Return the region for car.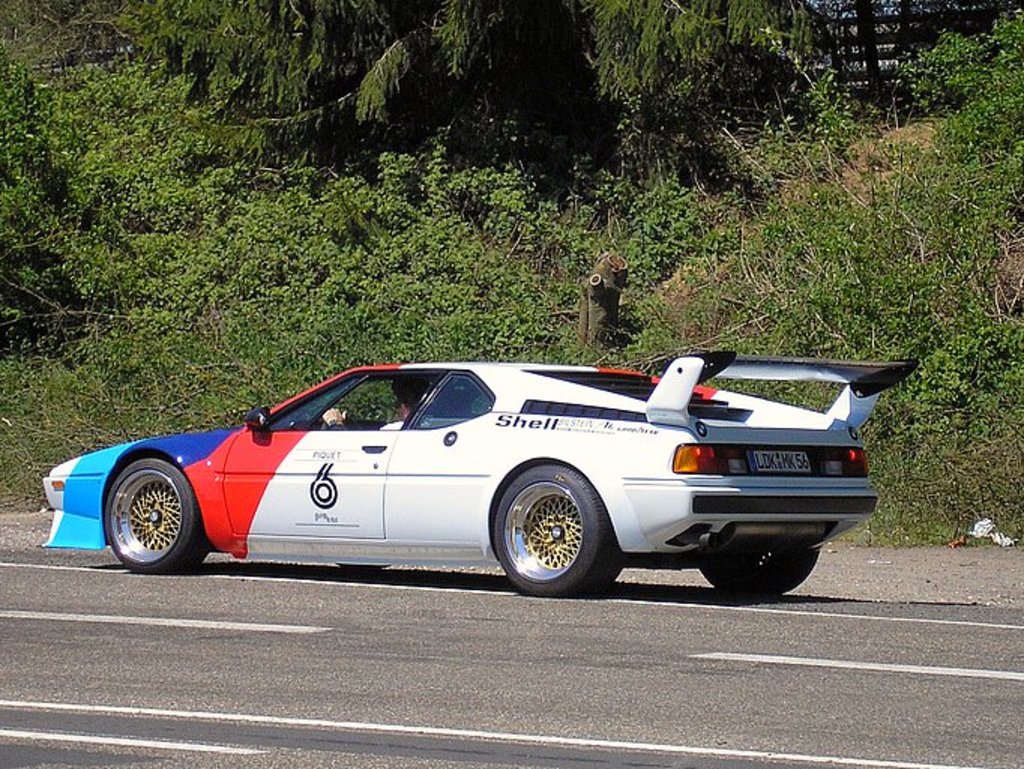
(39, 344, 914, 601).
